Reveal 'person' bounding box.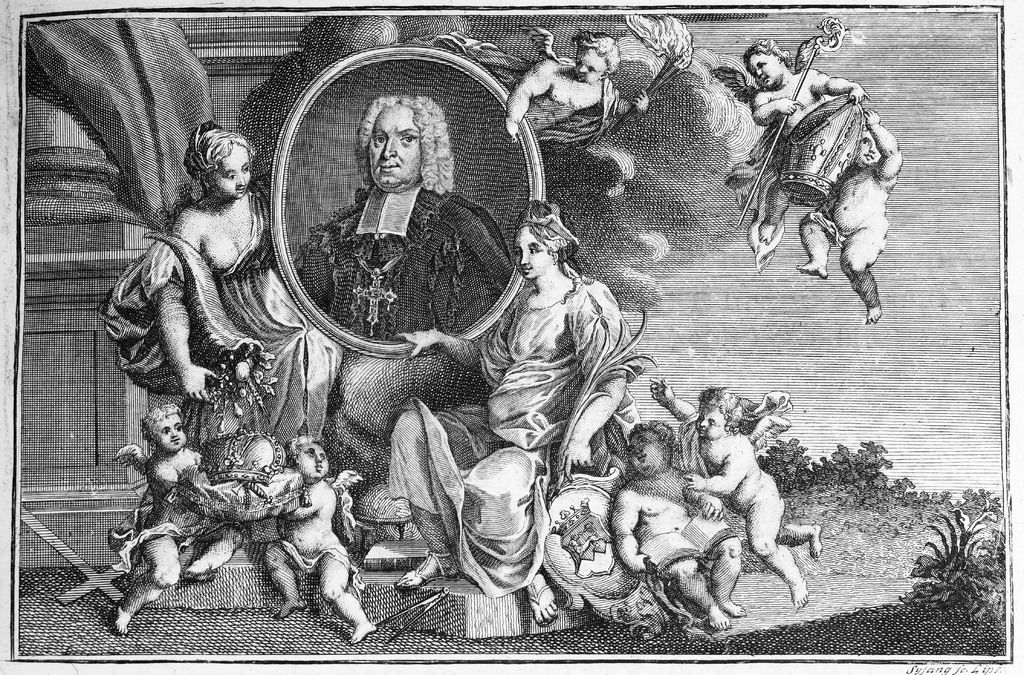
Revealed: [111, 403, 243, 635].
